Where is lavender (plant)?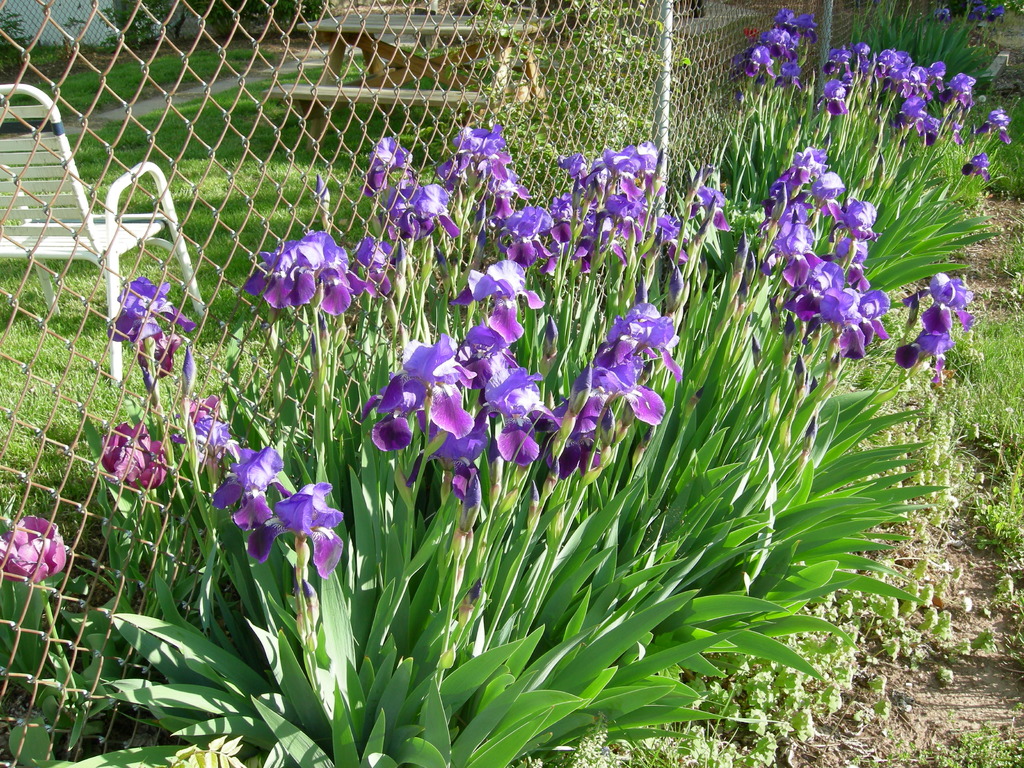
left=456, top=246, right=543, bottom=345.
